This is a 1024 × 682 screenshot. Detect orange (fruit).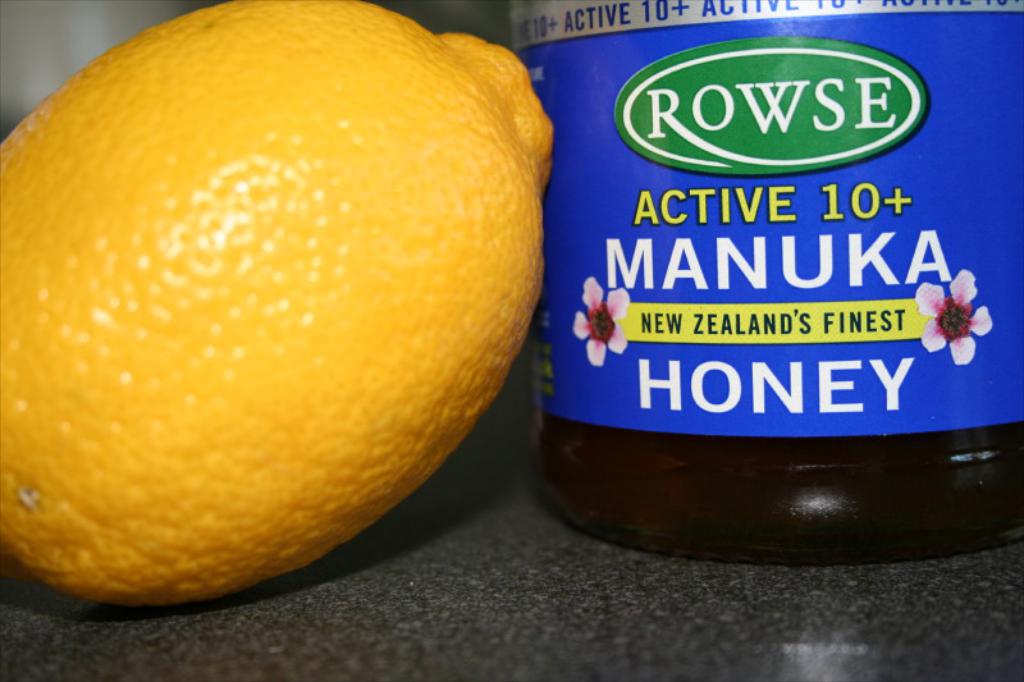
[left=8, top=0, right=557, bottom=605].
